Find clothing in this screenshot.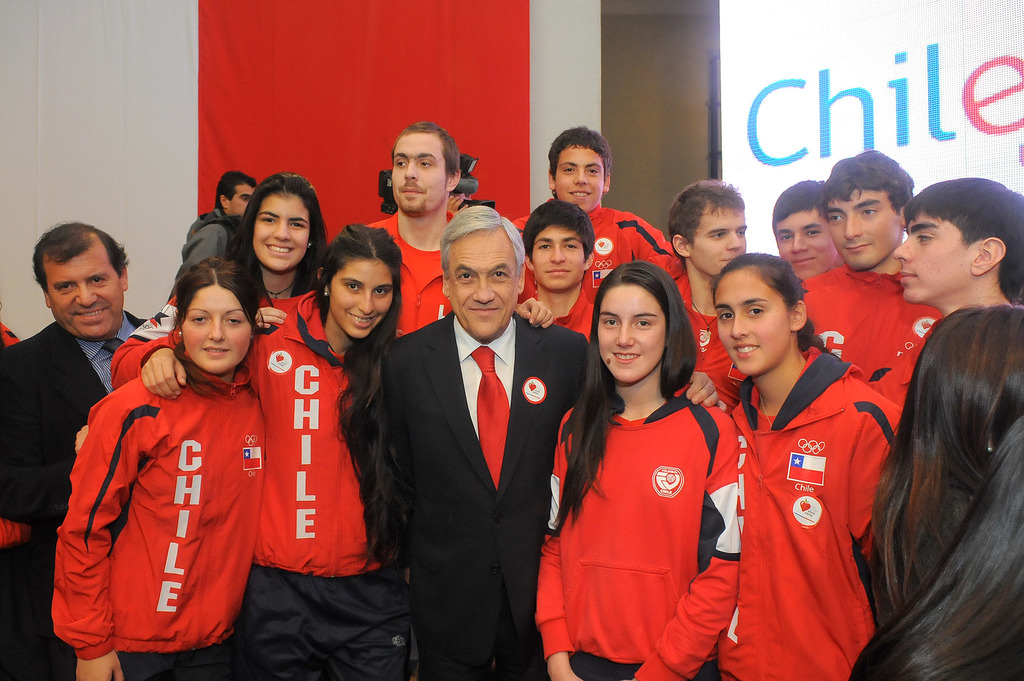
The bounding box for clothing is bbox=[792, 246, 937, 414].
